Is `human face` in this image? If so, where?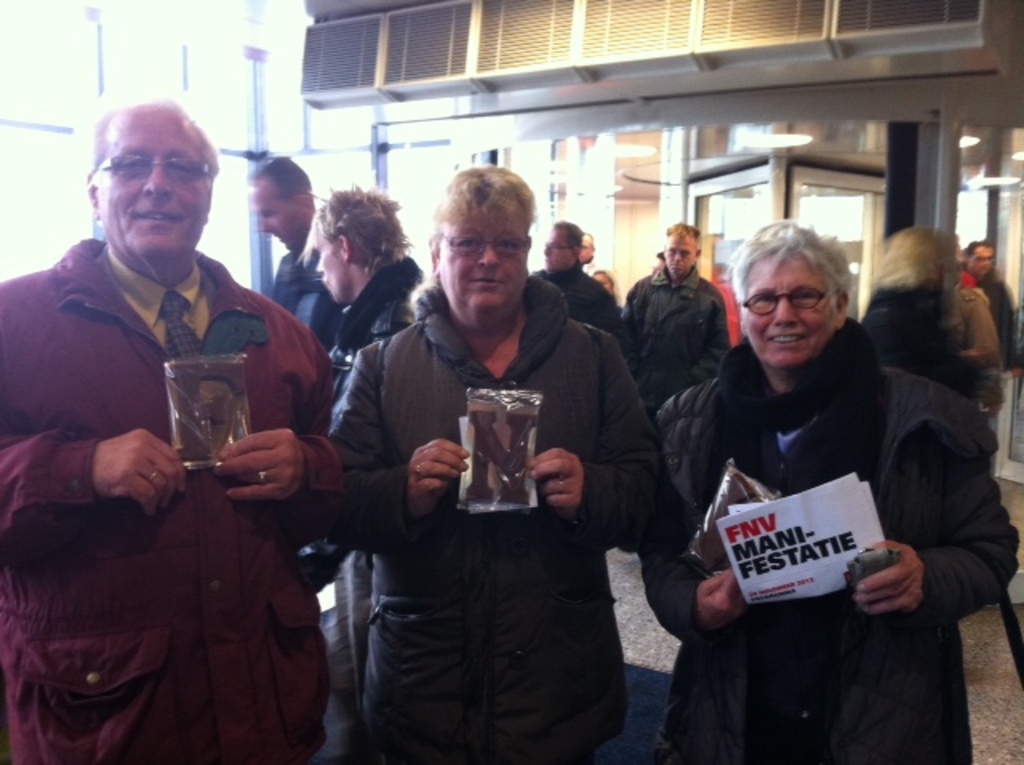
Yes, at [left=94, top=99, right=206, bottom=256].
